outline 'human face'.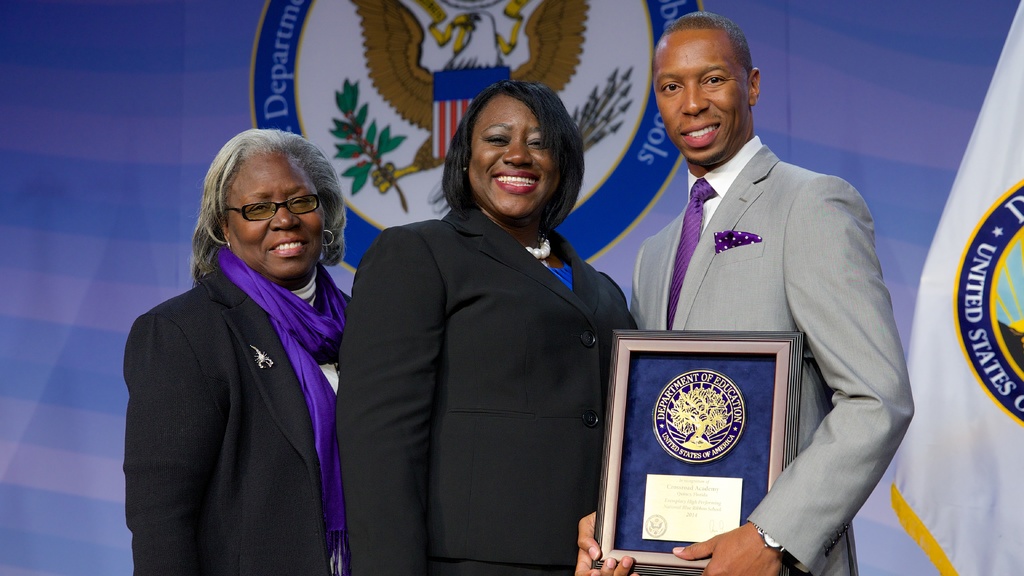
Outline: (x1=655, y1=32, x2=748, y2=168).
